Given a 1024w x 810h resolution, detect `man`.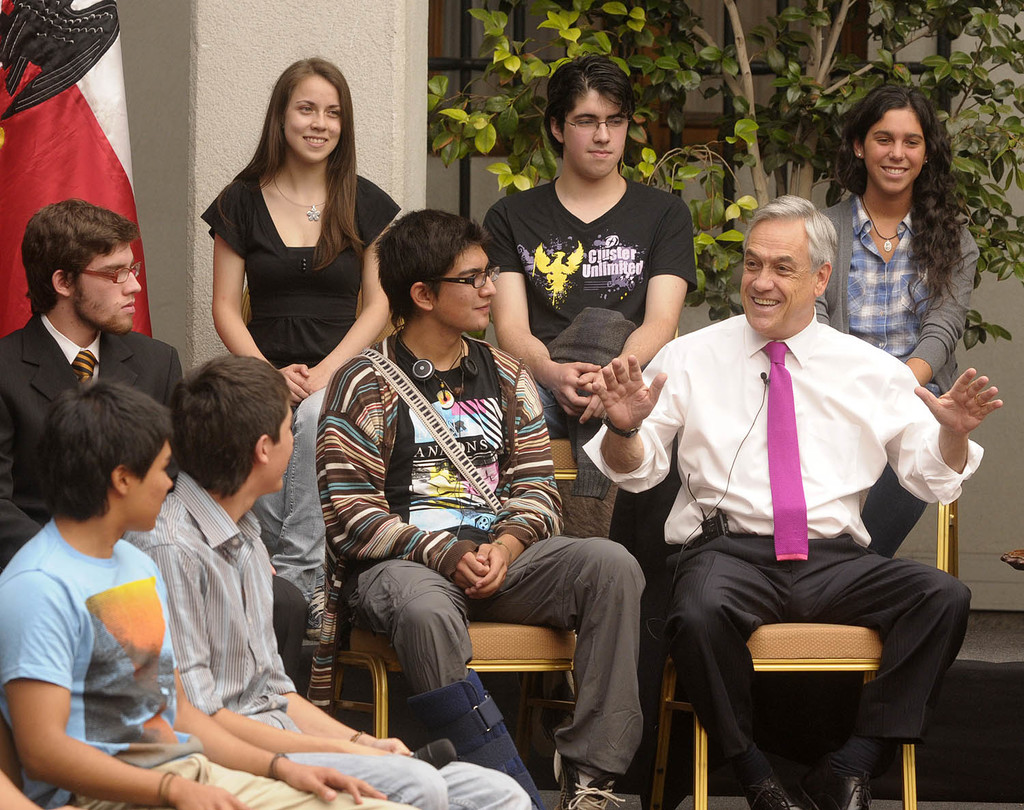
detection(625, 195, 973, 802).
